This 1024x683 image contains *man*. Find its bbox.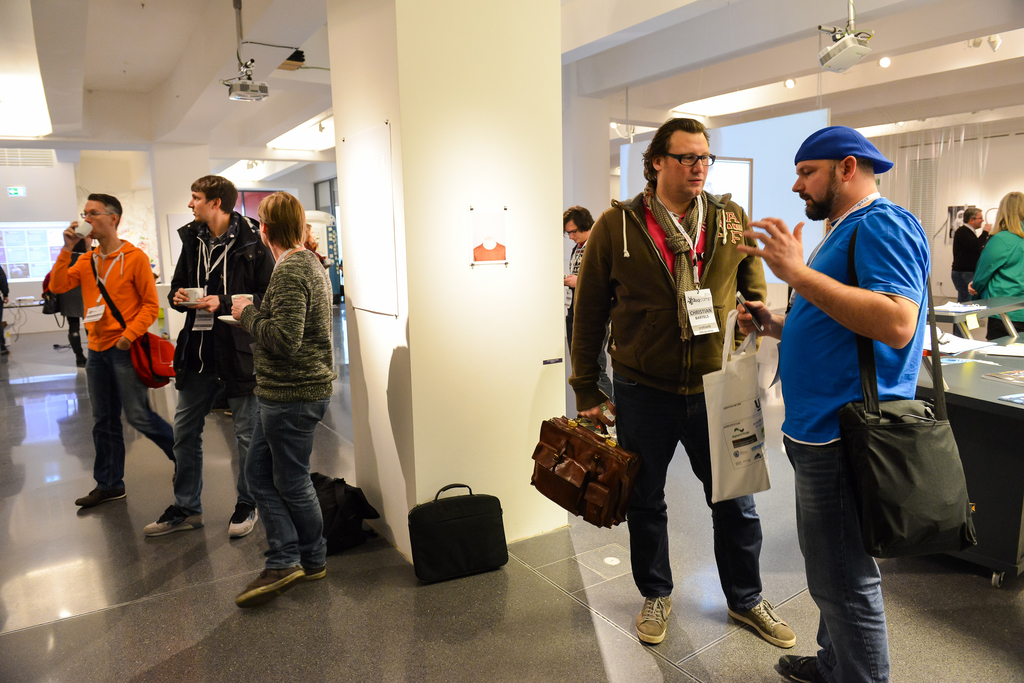
select_region(564, 115, 797, 645).
